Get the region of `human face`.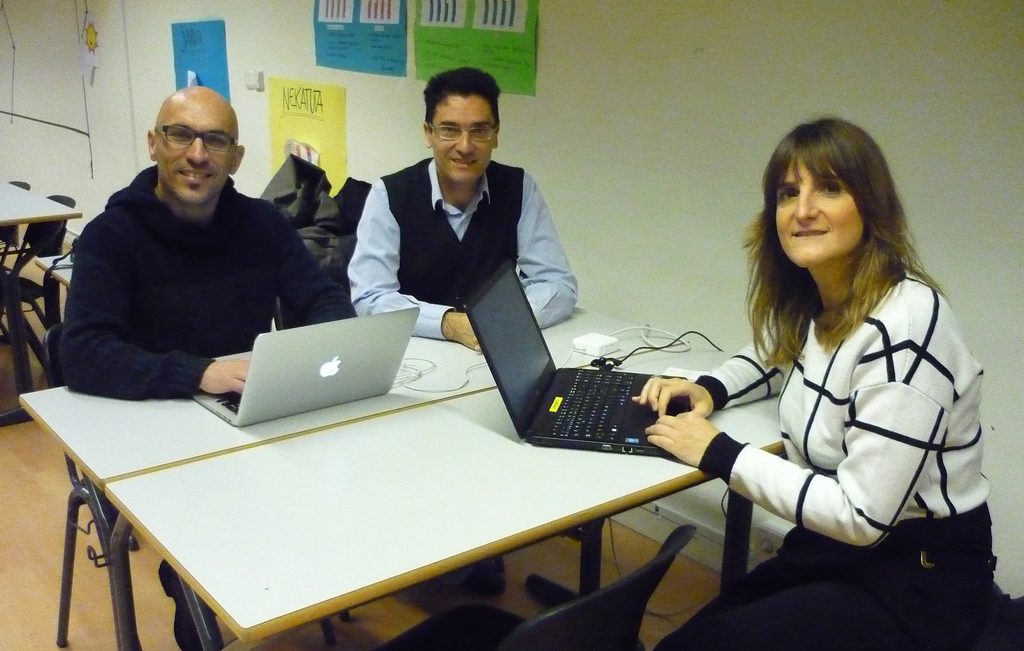
rect(775, 151, 867, 265).
